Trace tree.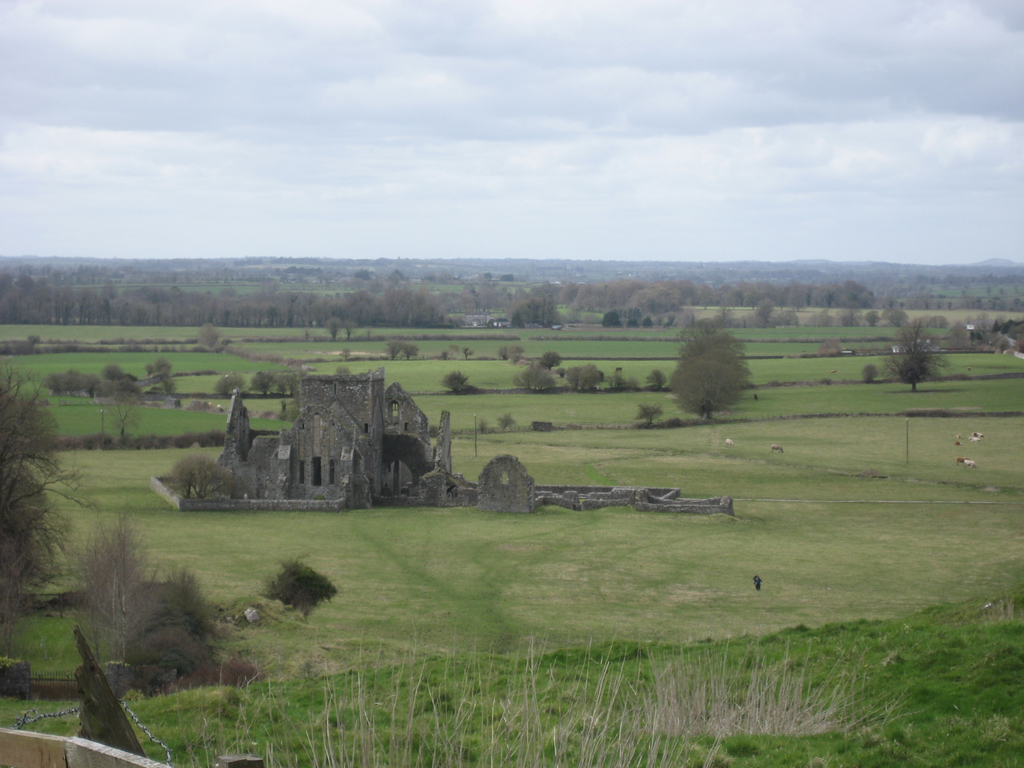
Traced to select_region(625, 284, 678, 315).
